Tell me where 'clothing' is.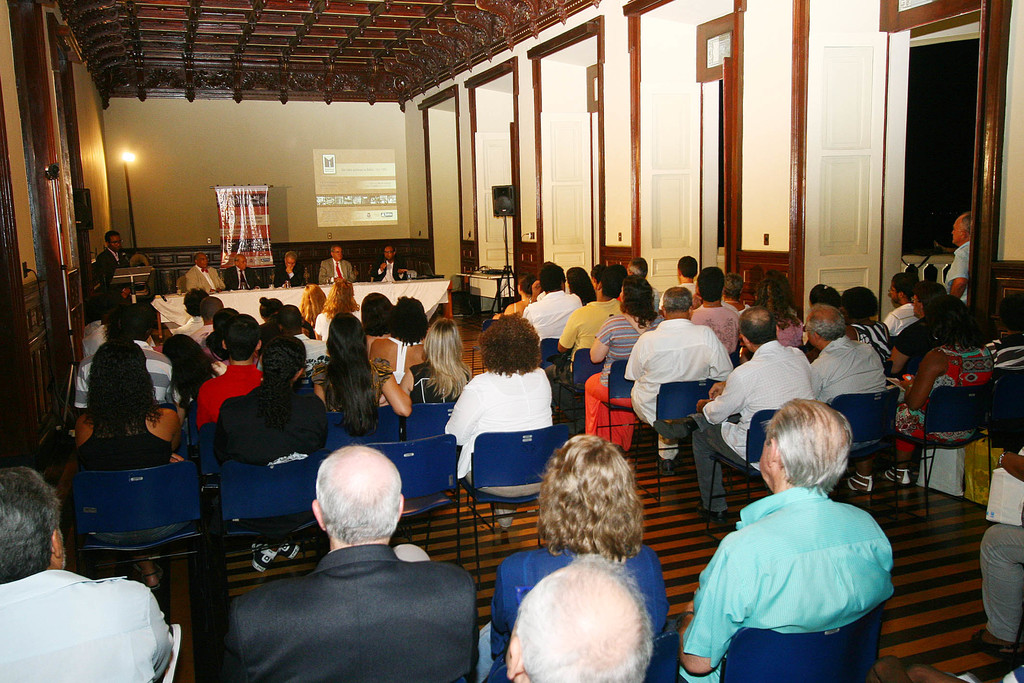
'clothing' is at x1=941, y1=240, x2=972, y2=311.
